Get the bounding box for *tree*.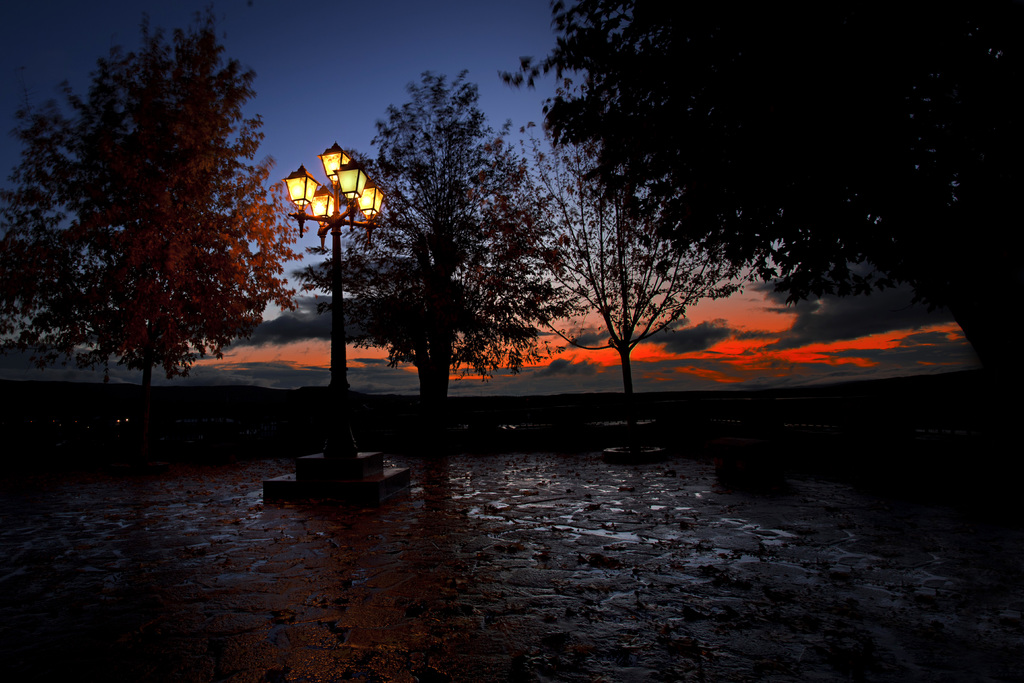
73 2 290 388.
